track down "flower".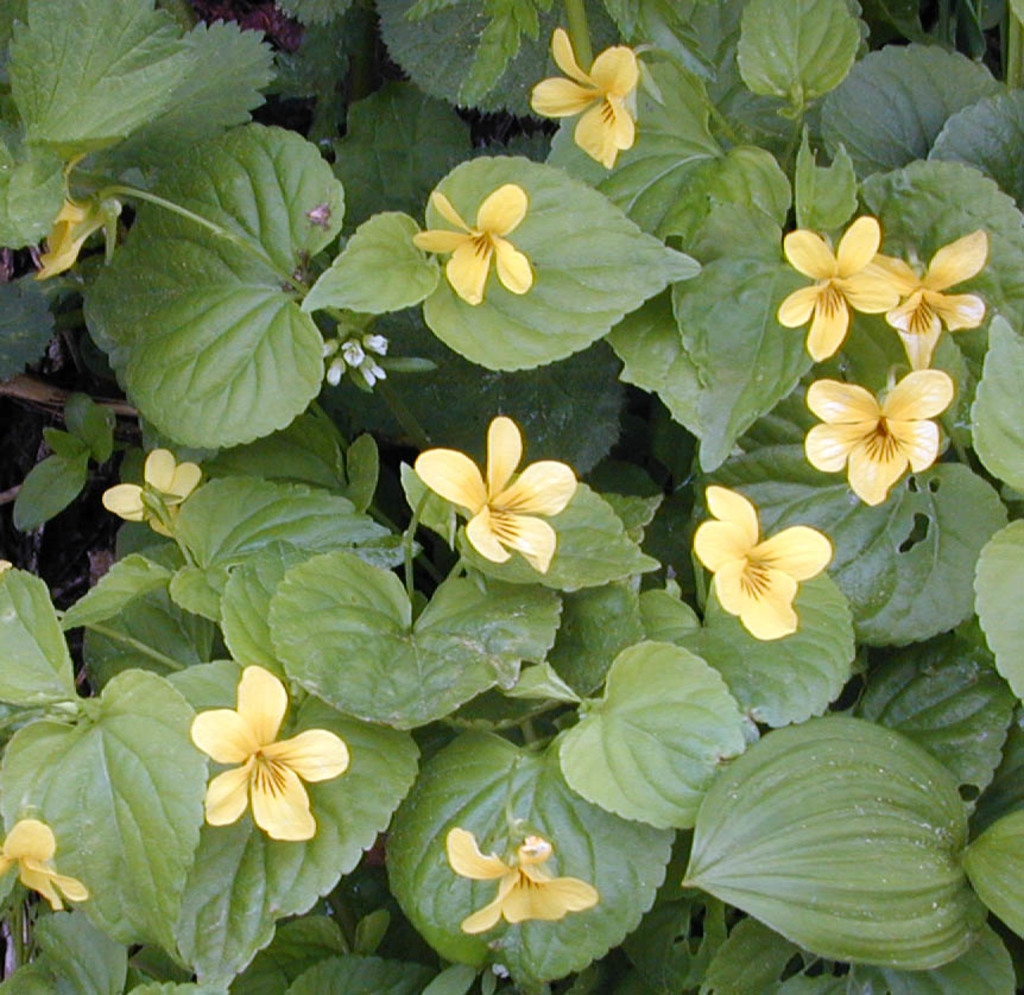
Tracked to <bbox>529, 24, 640, 170</bbox>.
